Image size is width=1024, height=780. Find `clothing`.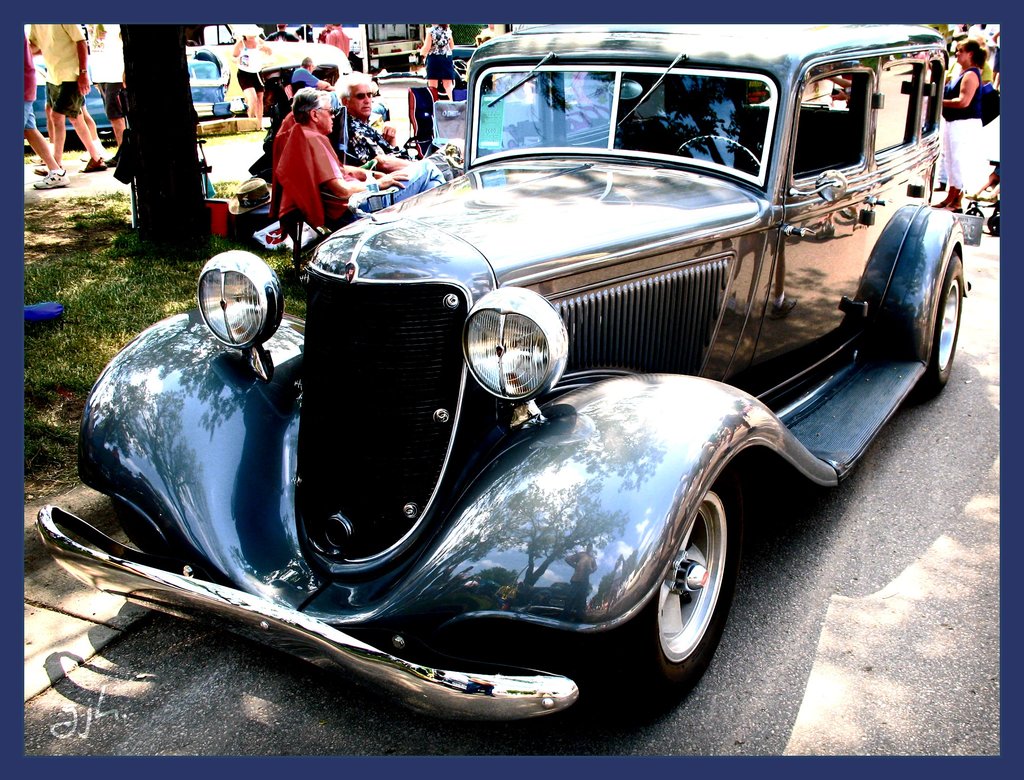
[left=297, top=126, right=356, bottom=188].
